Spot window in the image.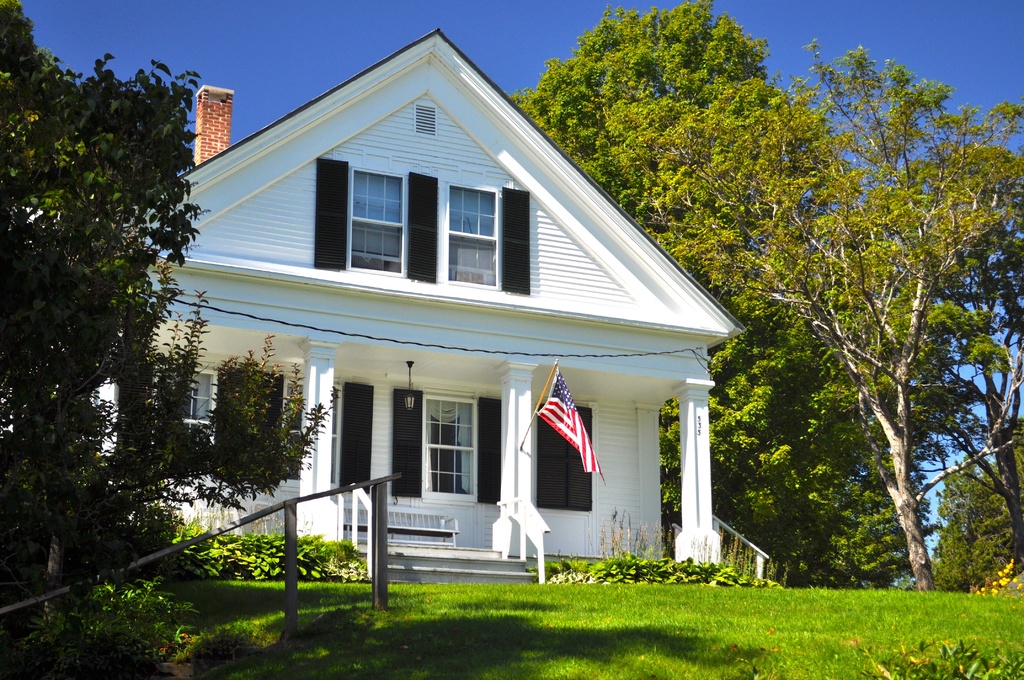
window found at pyautogui.locateOnScreen(444, 180, 502, 284).
